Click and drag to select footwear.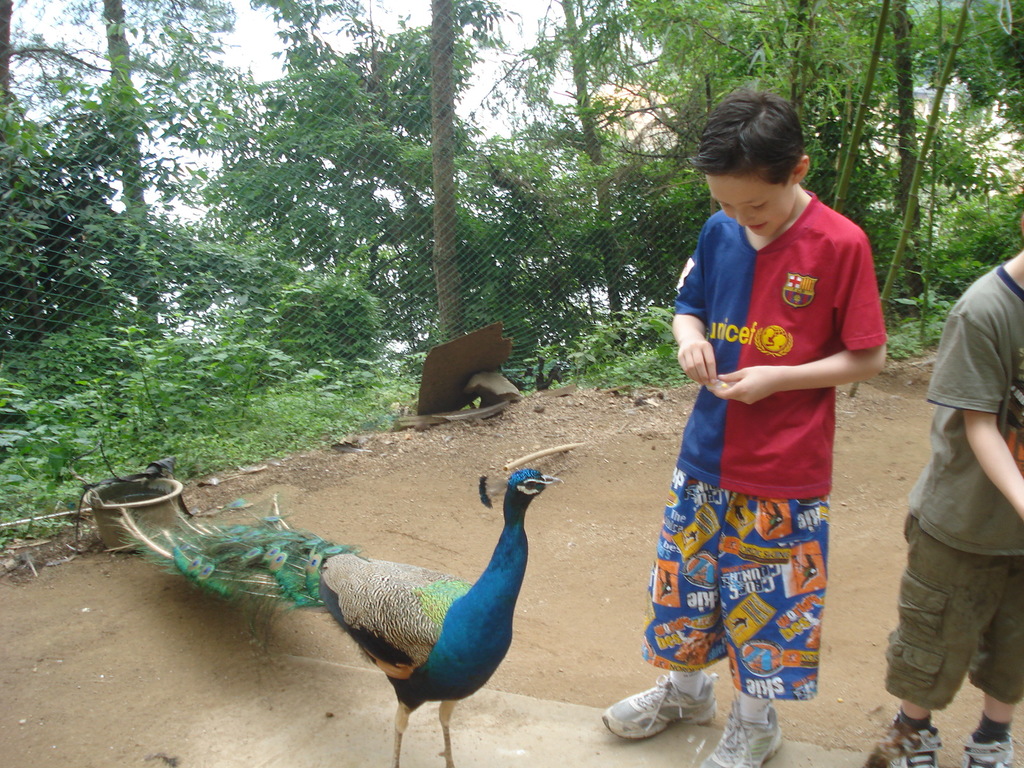
Selection: (861,706,942,767).
